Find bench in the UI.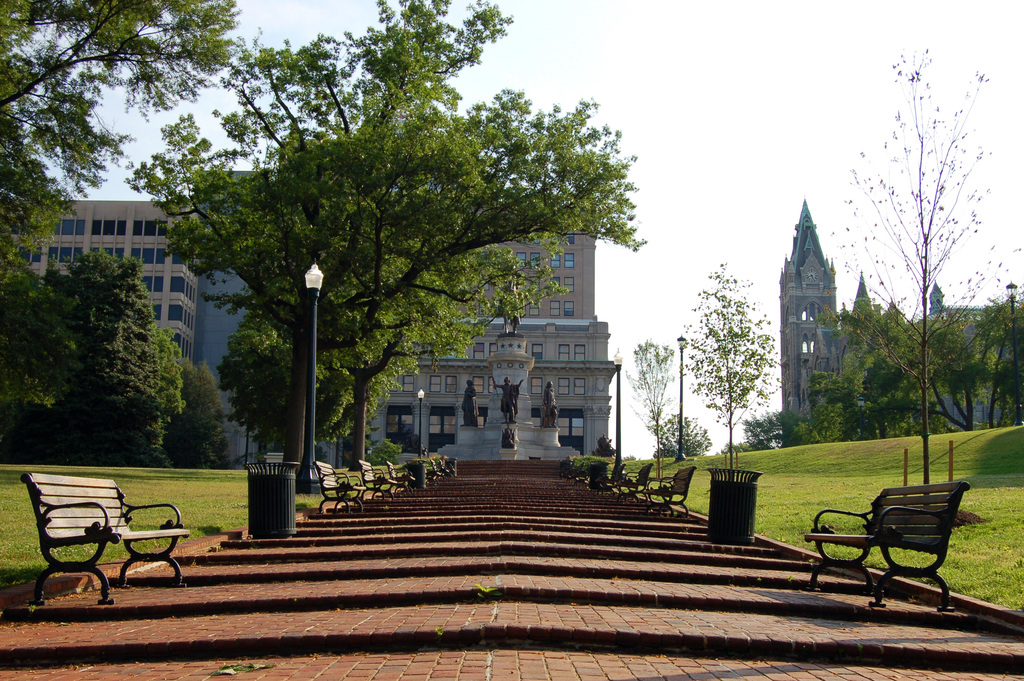
UI element at l=429, t=457, r=450, b=488.
